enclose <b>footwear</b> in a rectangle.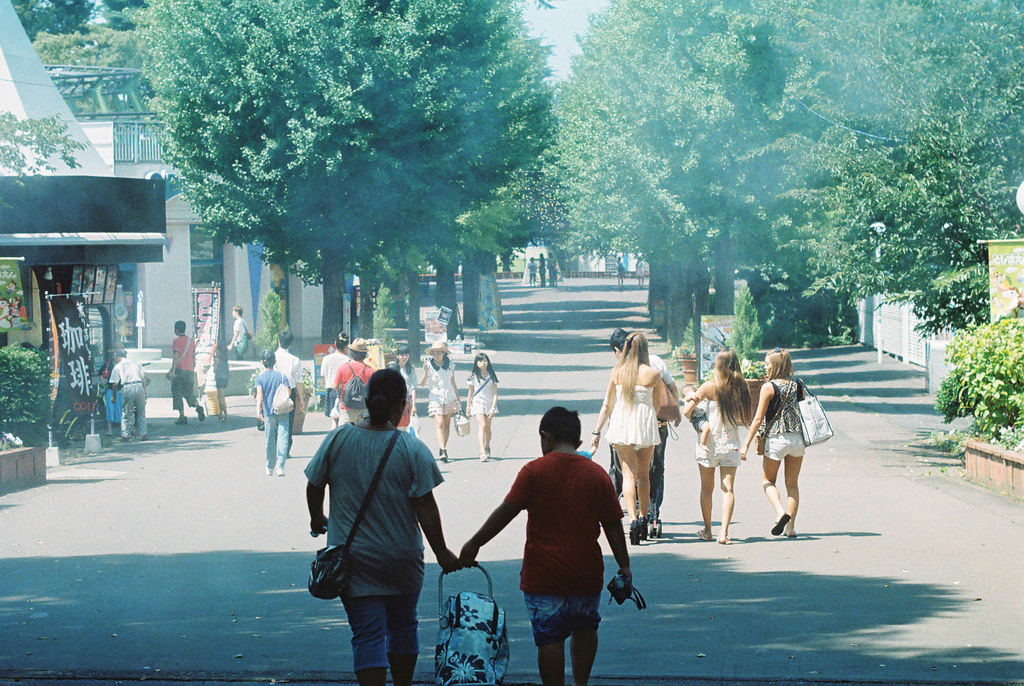
198/407/204/421.
